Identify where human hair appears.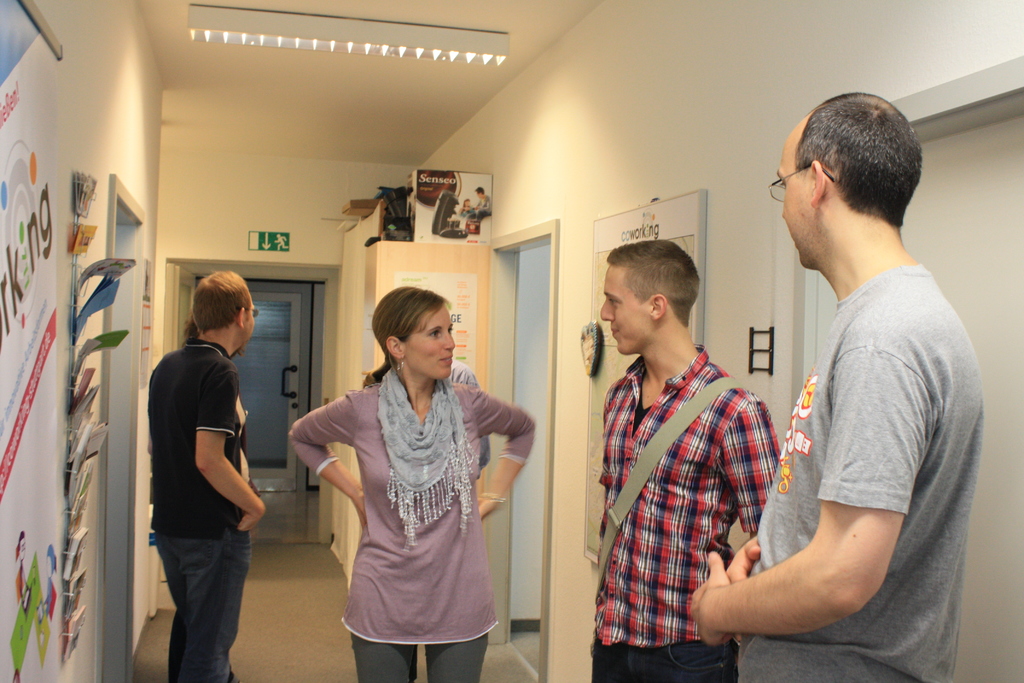
Appears at 359, 287, 449, 386.
